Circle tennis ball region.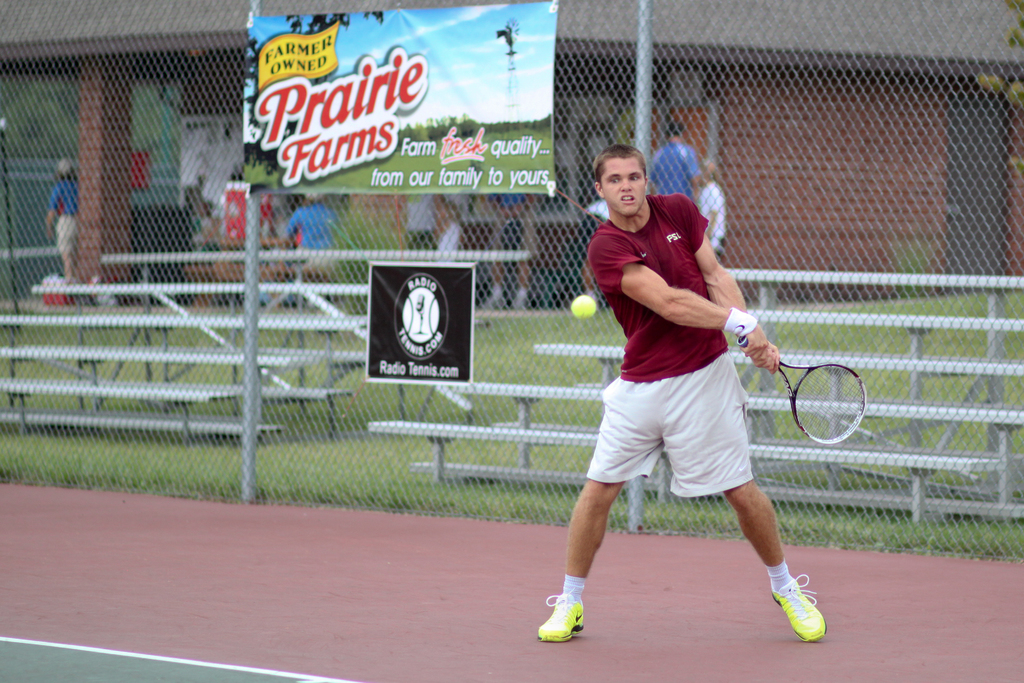
Region: locate(572, 294, 595, 319).
